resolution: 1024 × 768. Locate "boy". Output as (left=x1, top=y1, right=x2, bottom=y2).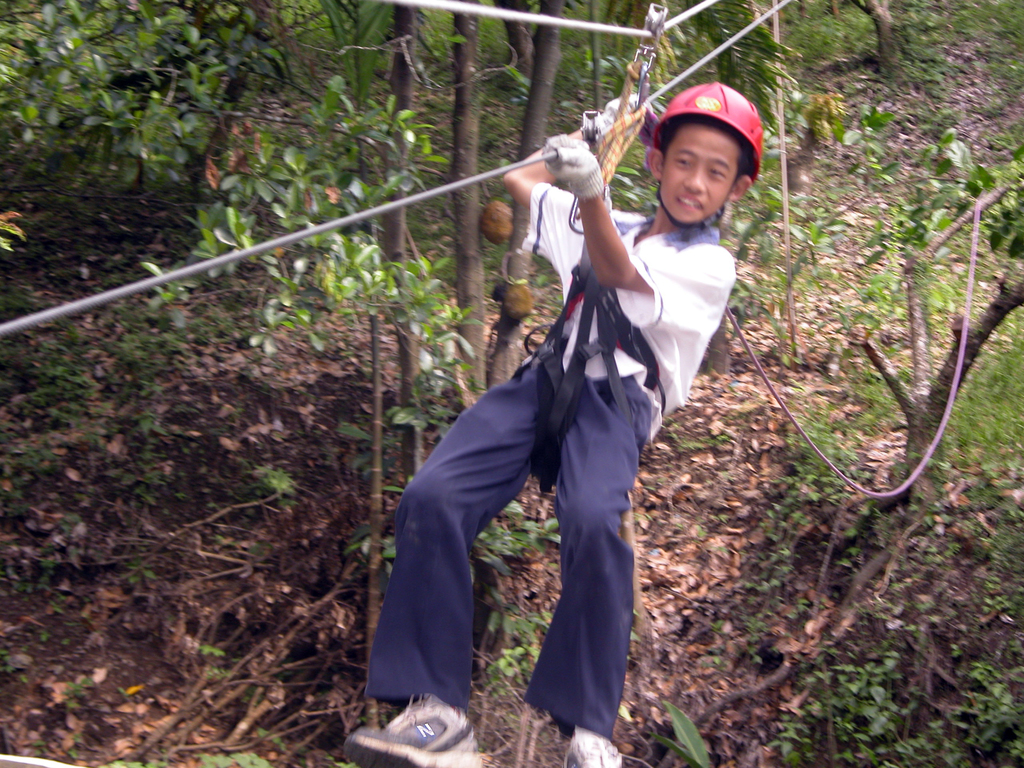
(left=344, top=66, right=758, bottom=732).
